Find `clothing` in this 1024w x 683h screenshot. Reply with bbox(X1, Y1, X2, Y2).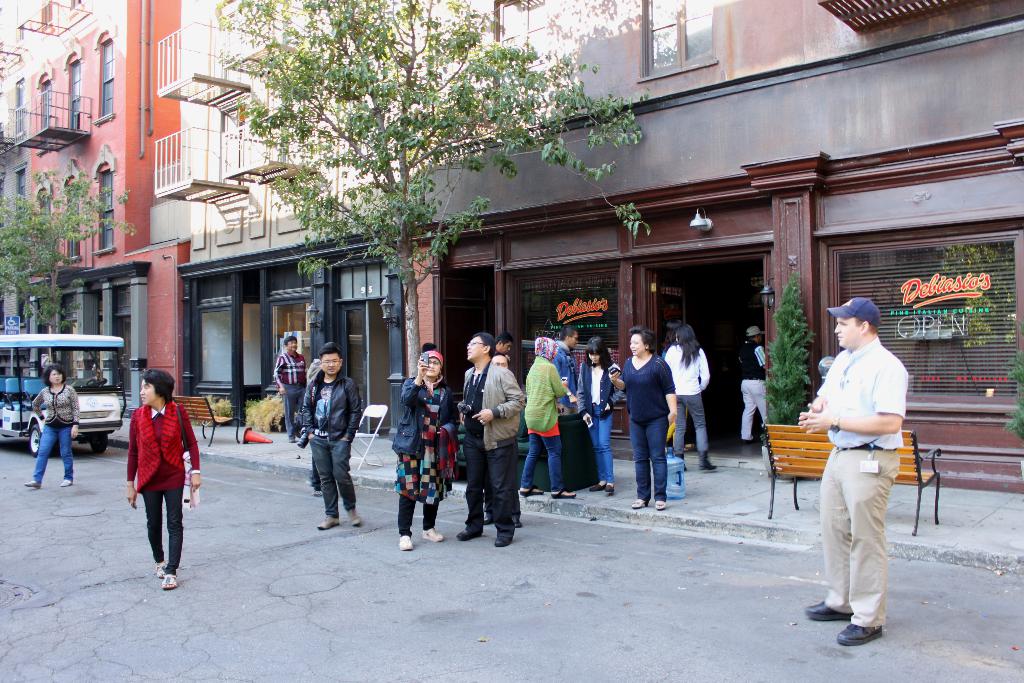
bbox(29, 387, 81, 481).
